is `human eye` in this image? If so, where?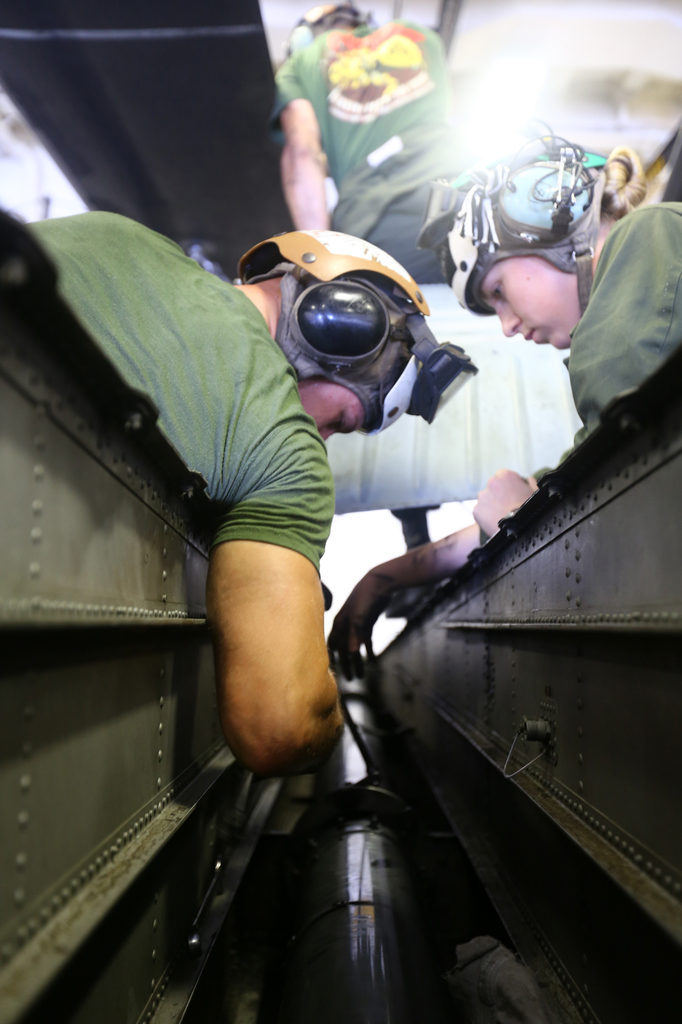
Yes, at 330 415 351 431.
